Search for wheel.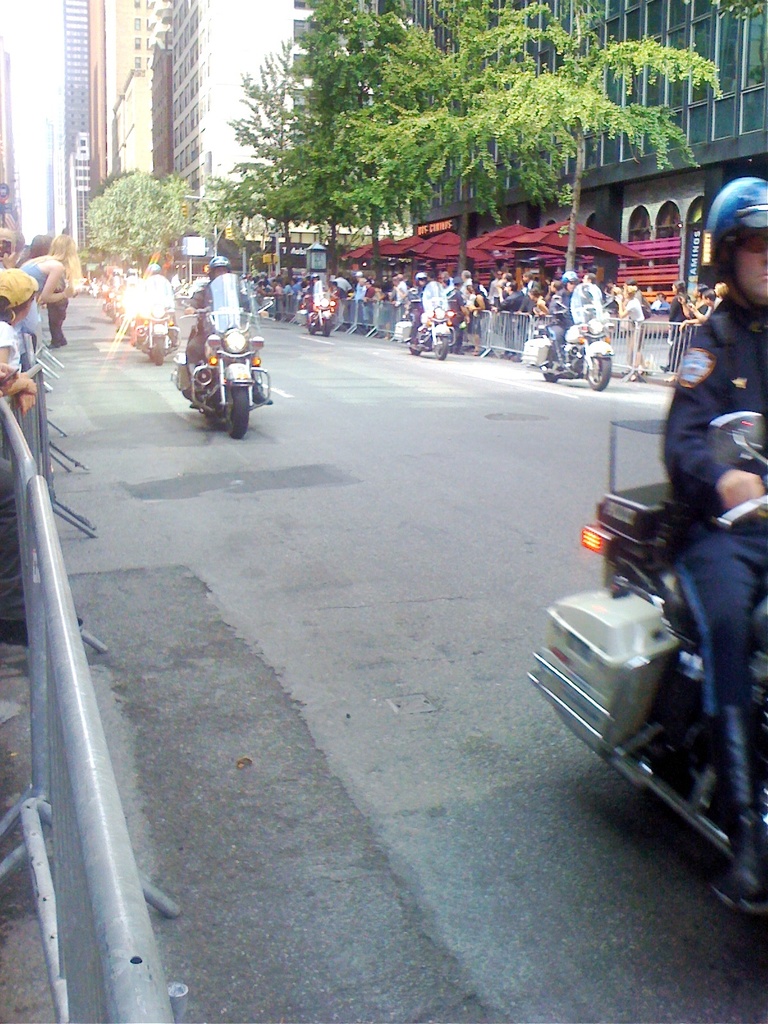
Found at crop(220, 392, 253, 432).
